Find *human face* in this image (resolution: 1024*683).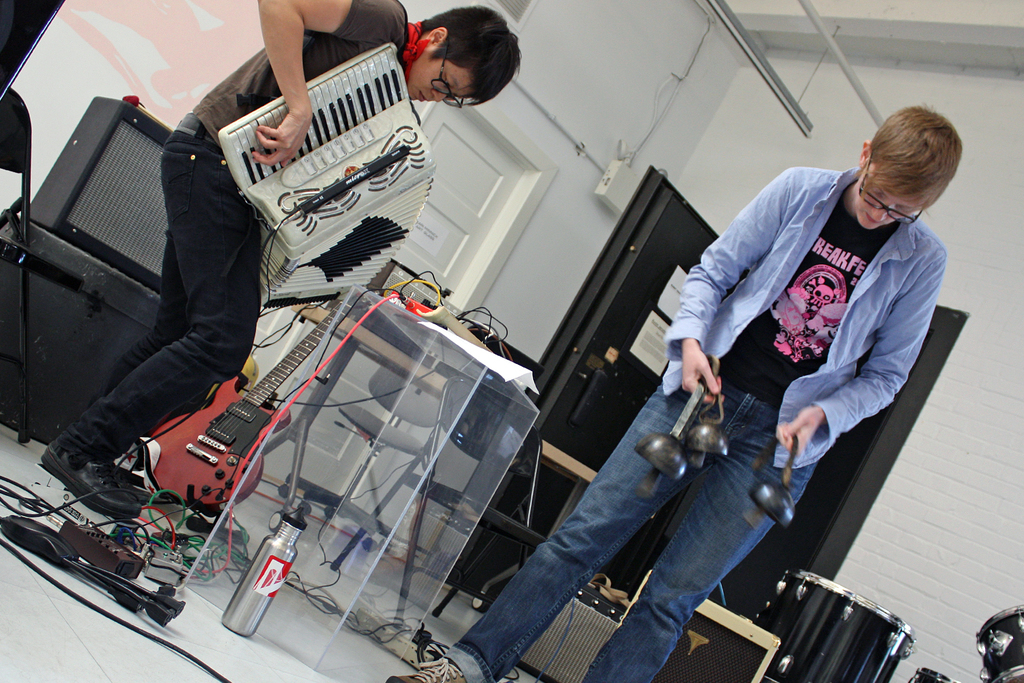
x1=858 y1=175 x2=913 y2=229.
